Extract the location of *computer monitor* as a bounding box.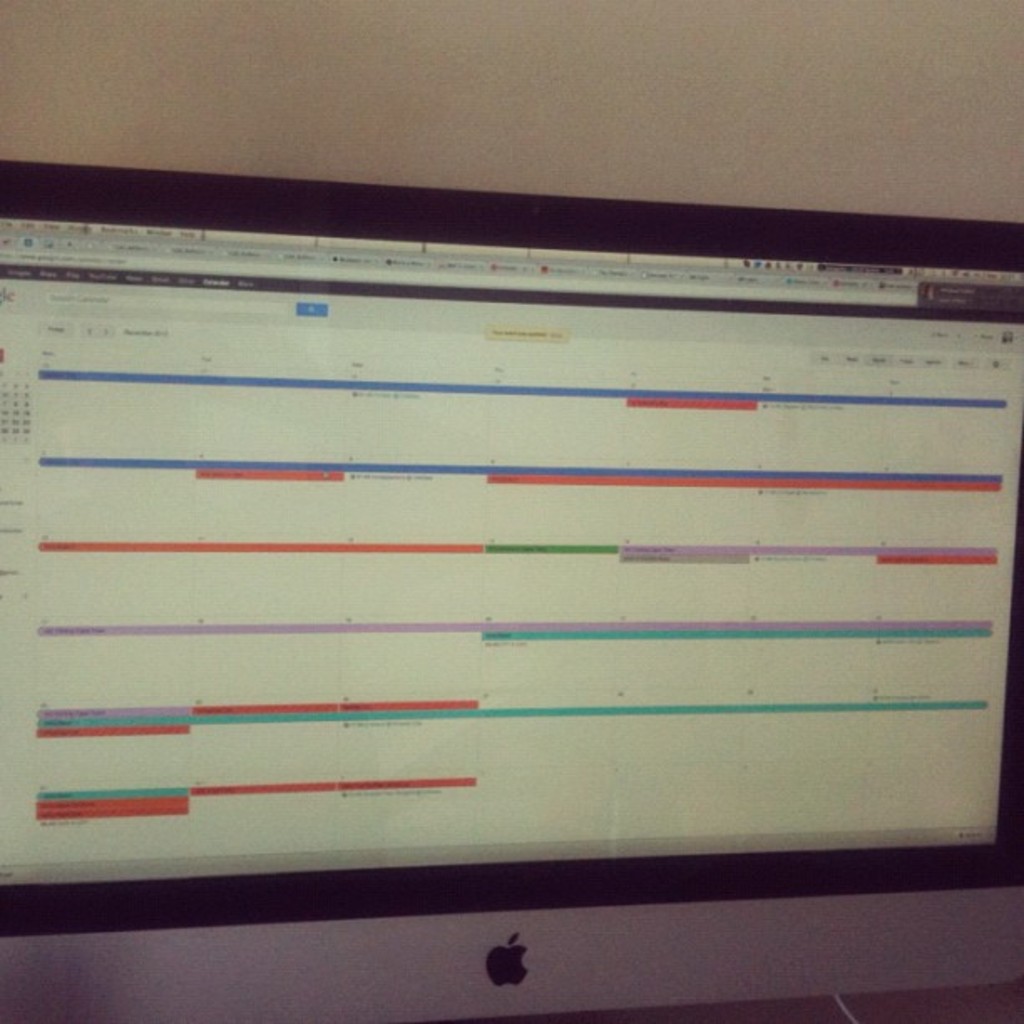
bbox(0, 164, 1022, 1022).
